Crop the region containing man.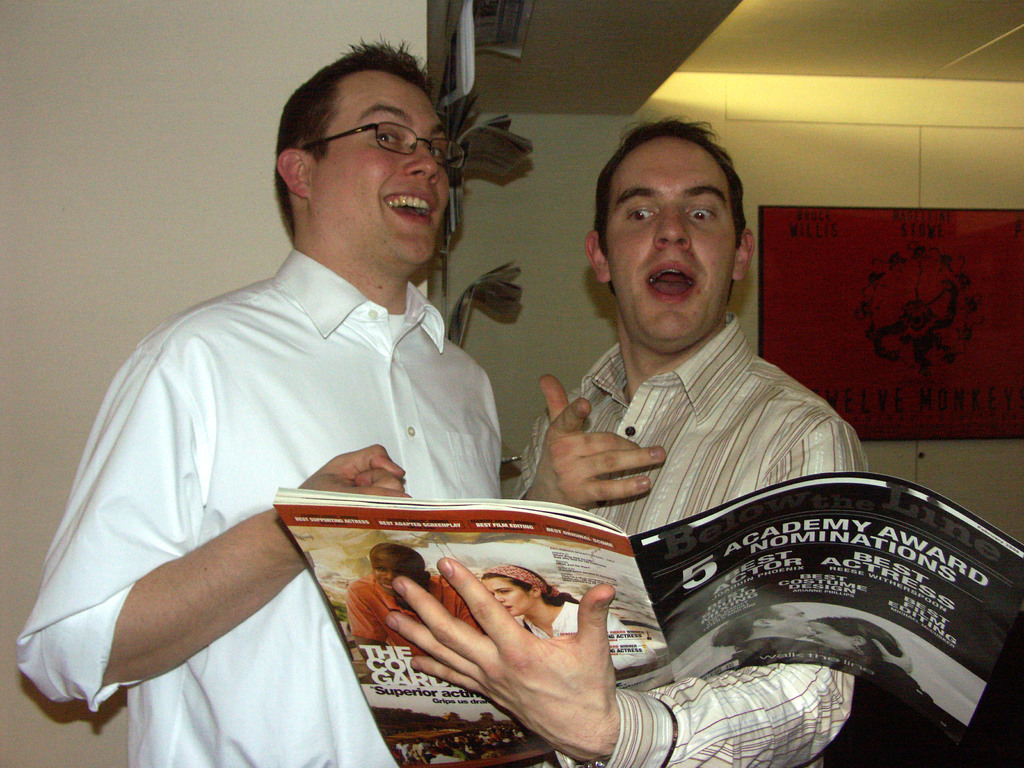
Crop region: pyautogui.locateOnScreen(385, 110, 857, 767).
